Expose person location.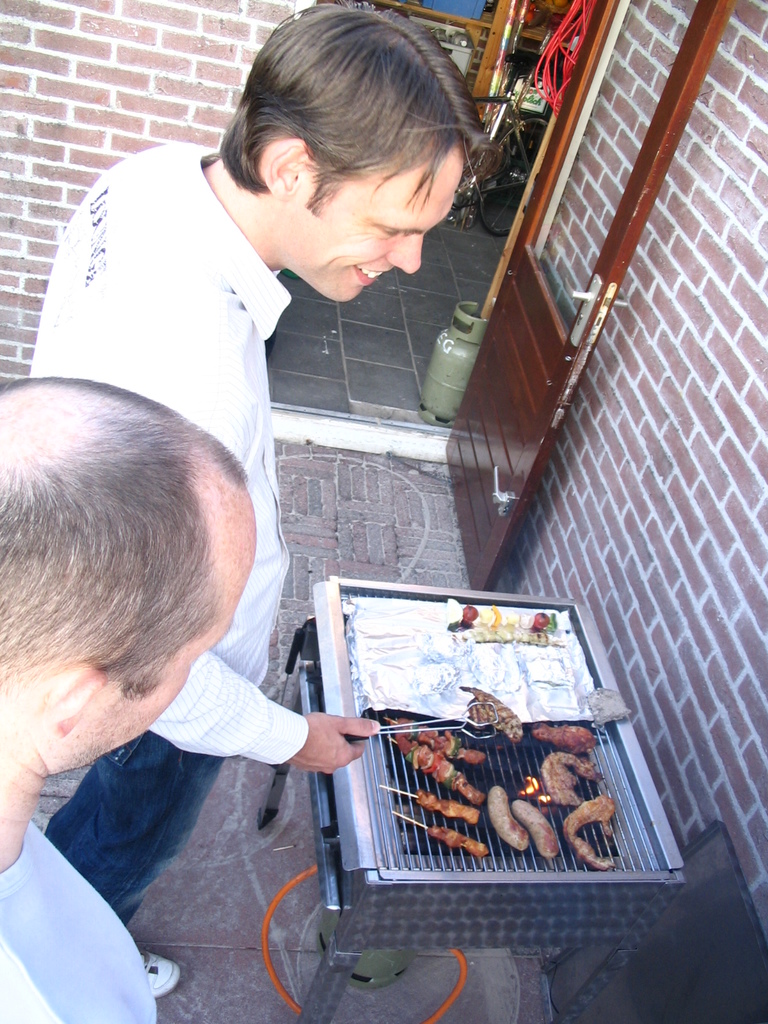
Exposed at 26,1,494,1004.
